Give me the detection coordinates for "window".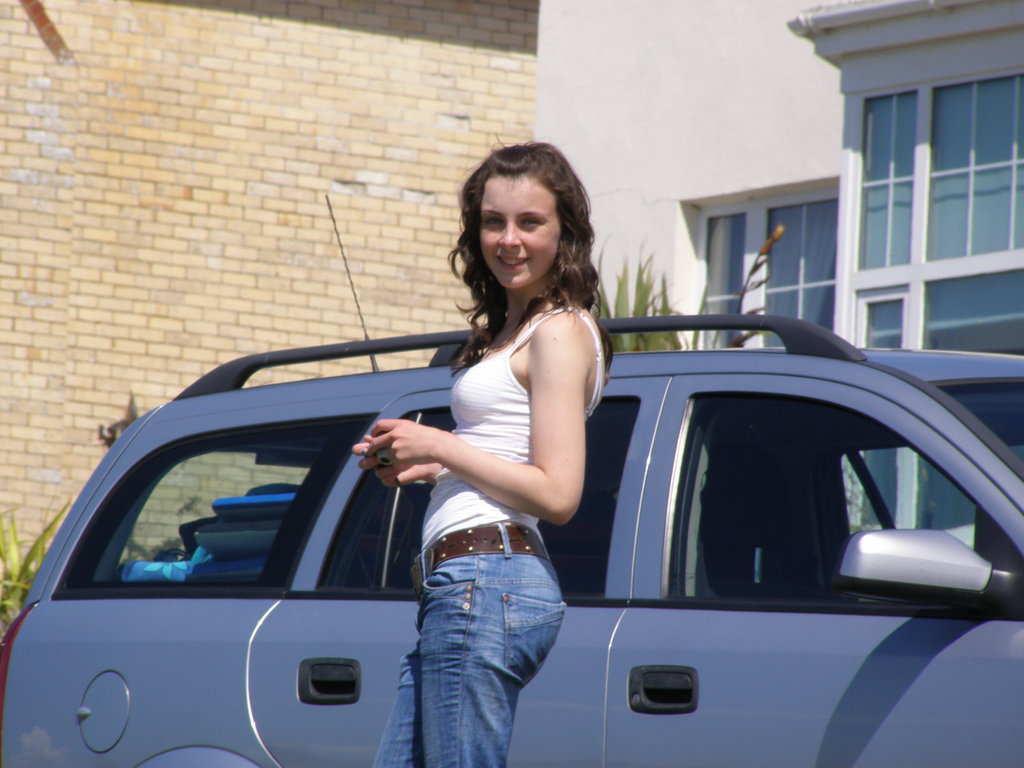
Rect(844, 96, 1011, 333).
